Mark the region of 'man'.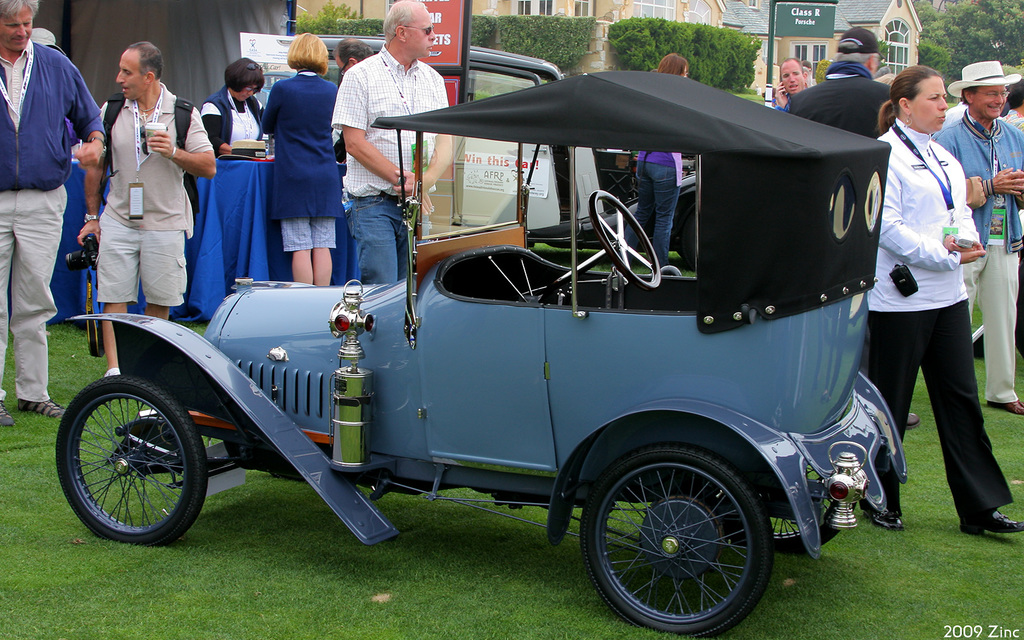
Region: pyautogui.locateOnScreen(332, 0, 455, 283).
